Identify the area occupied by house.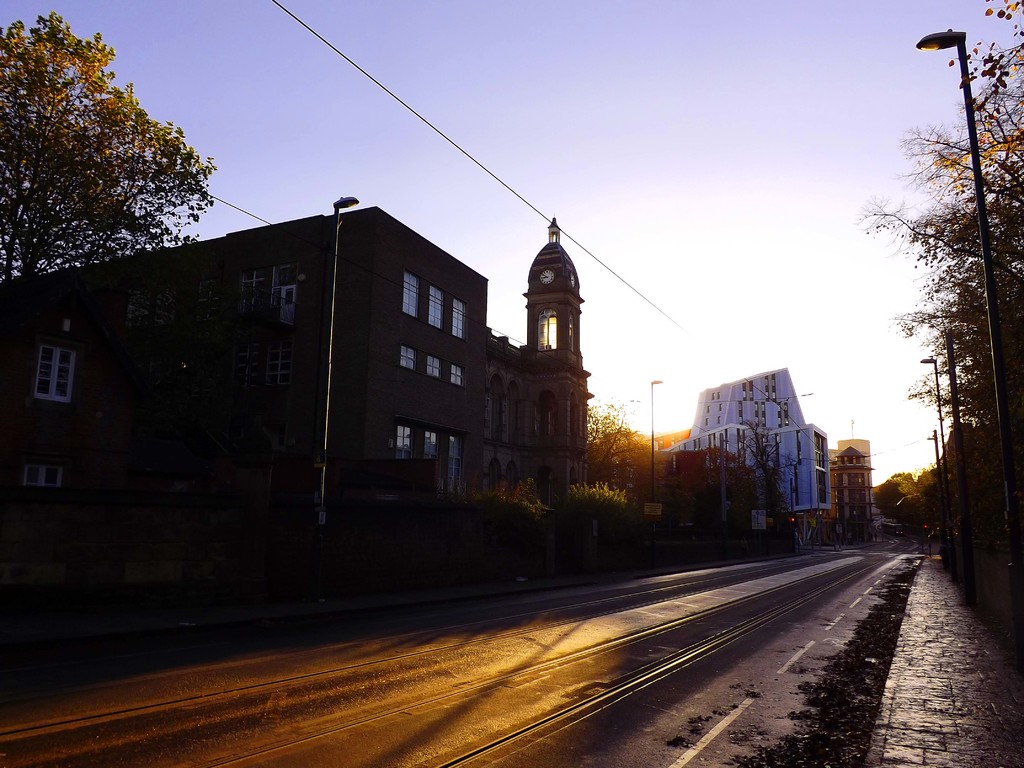
Area: l=666, t=361, r=833, b=547.
